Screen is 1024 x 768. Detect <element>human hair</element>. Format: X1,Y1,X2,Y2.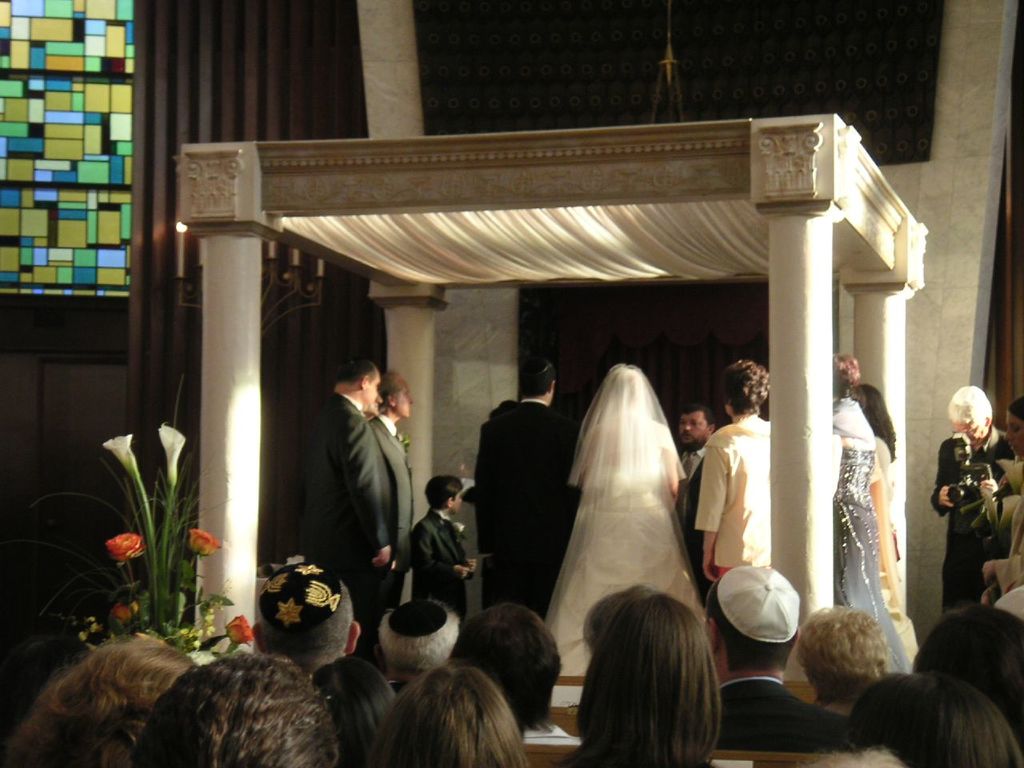
421,474,469,506.
